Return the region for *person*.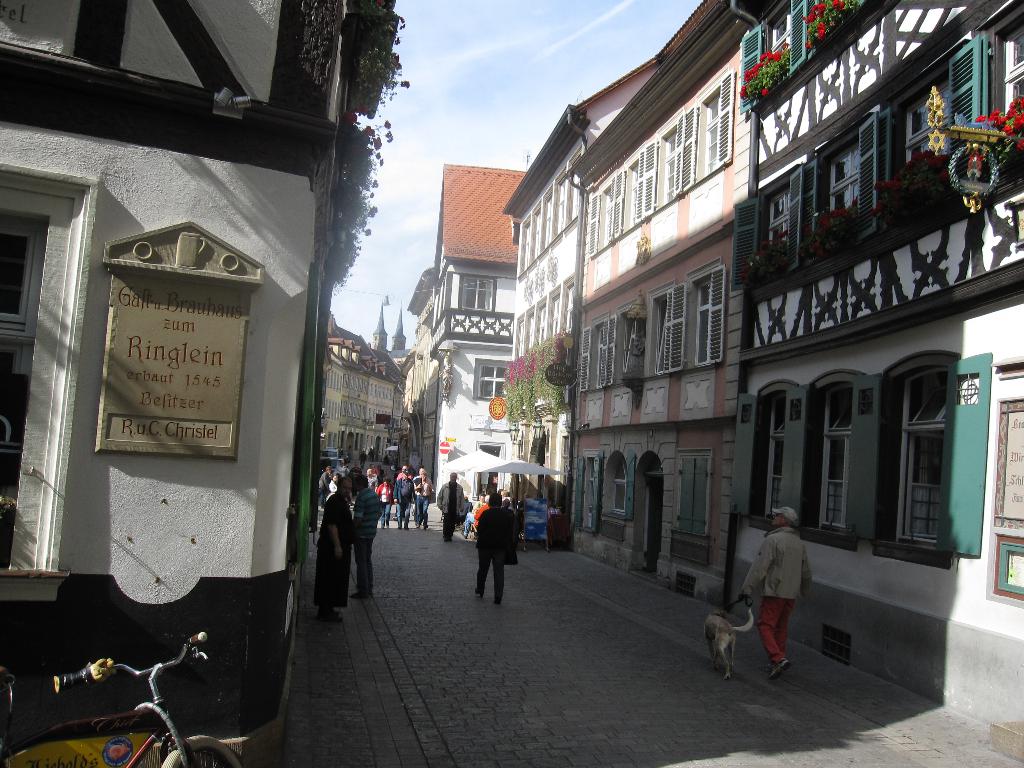
{"left": 316, "top": 473, "right": 356, "bottom": 614}.
